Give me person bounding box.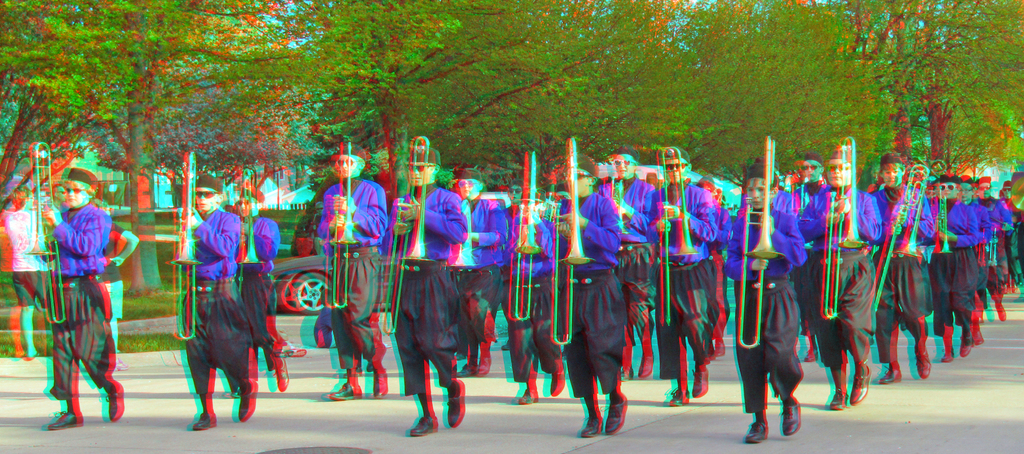
Rect(785, 141, 829, 368).
